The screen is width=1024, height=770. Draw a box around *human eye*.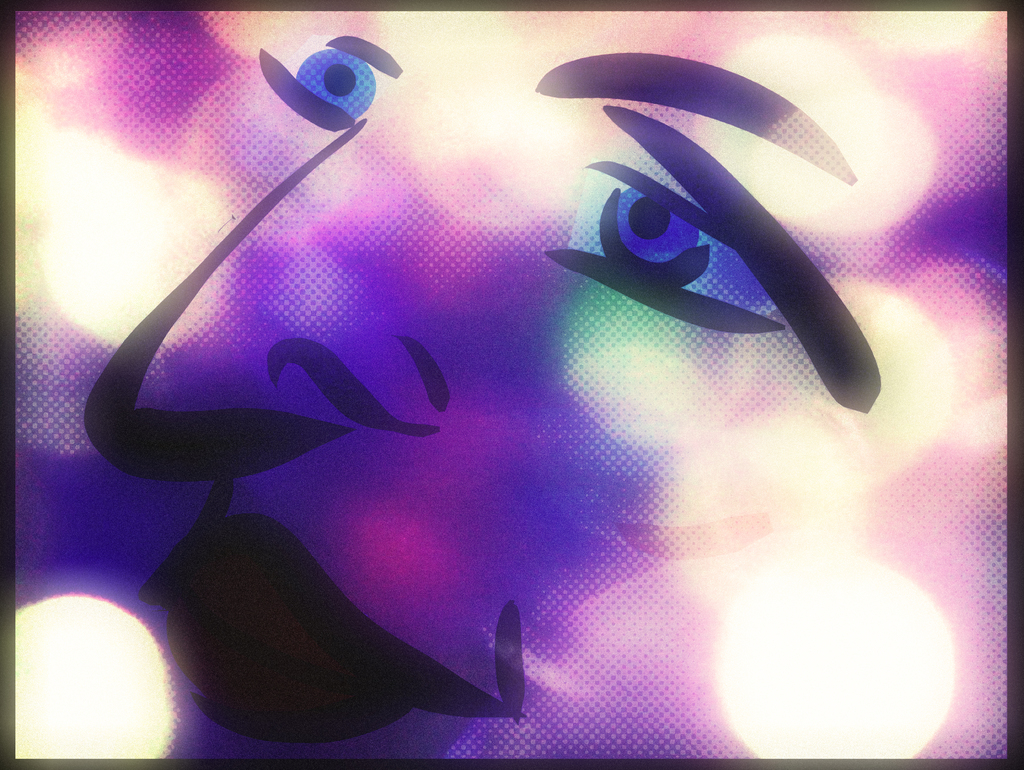
bbox(547, 106, 851, 369).
